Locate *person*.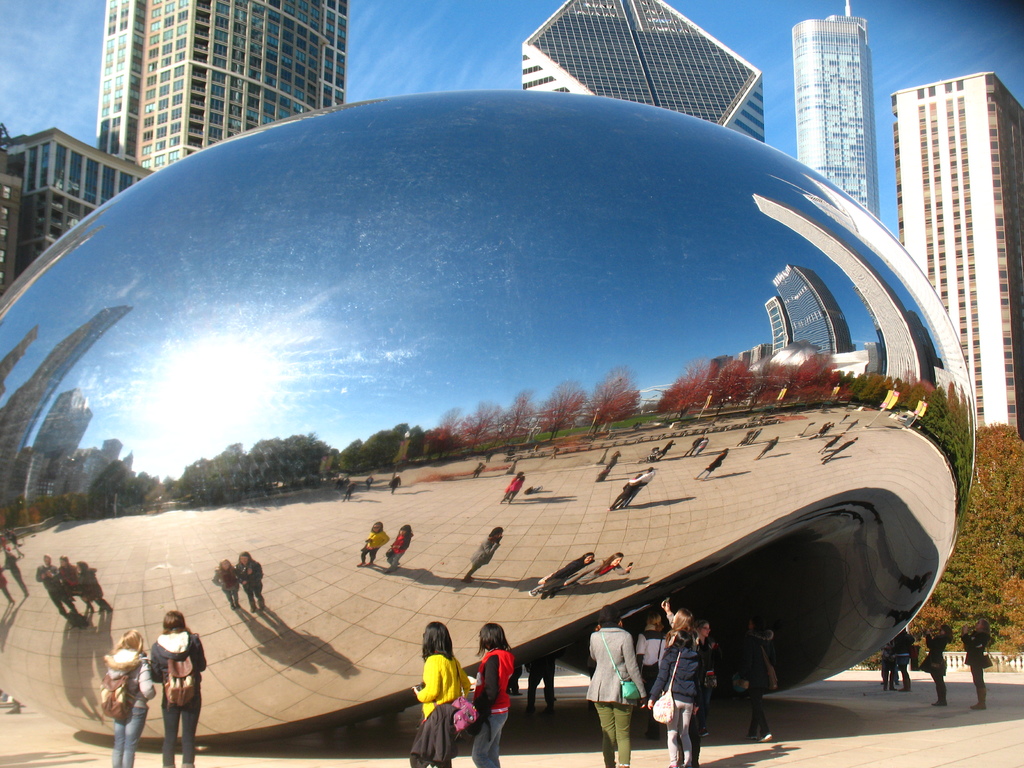
Bounding box: [x1=735, y1=606, x2=771, y2=740].
